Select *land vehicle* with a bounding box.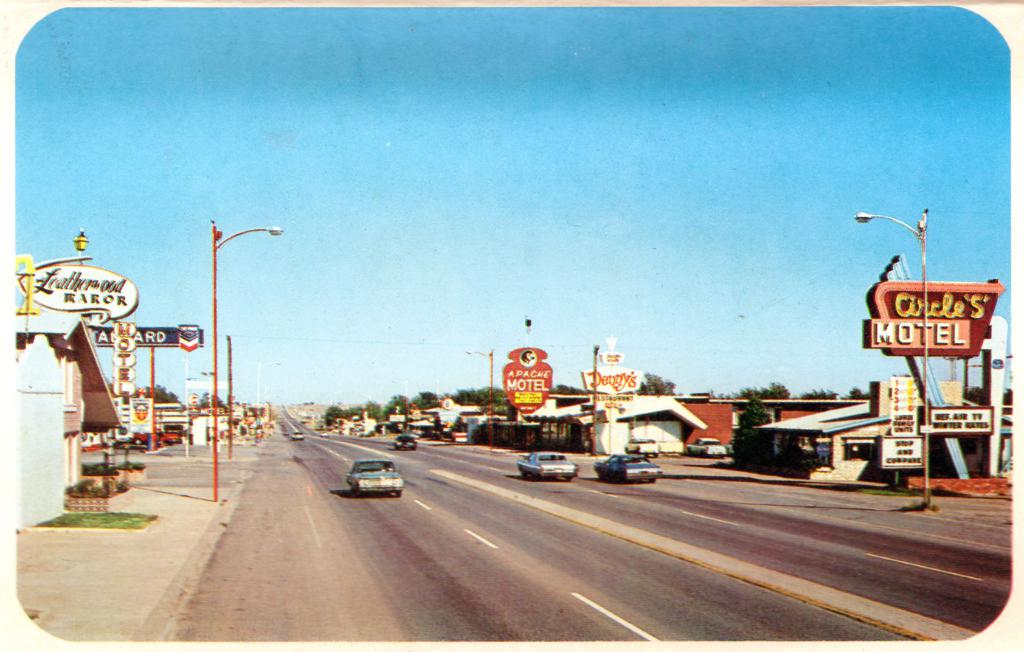
601, 455, 659, 479.
